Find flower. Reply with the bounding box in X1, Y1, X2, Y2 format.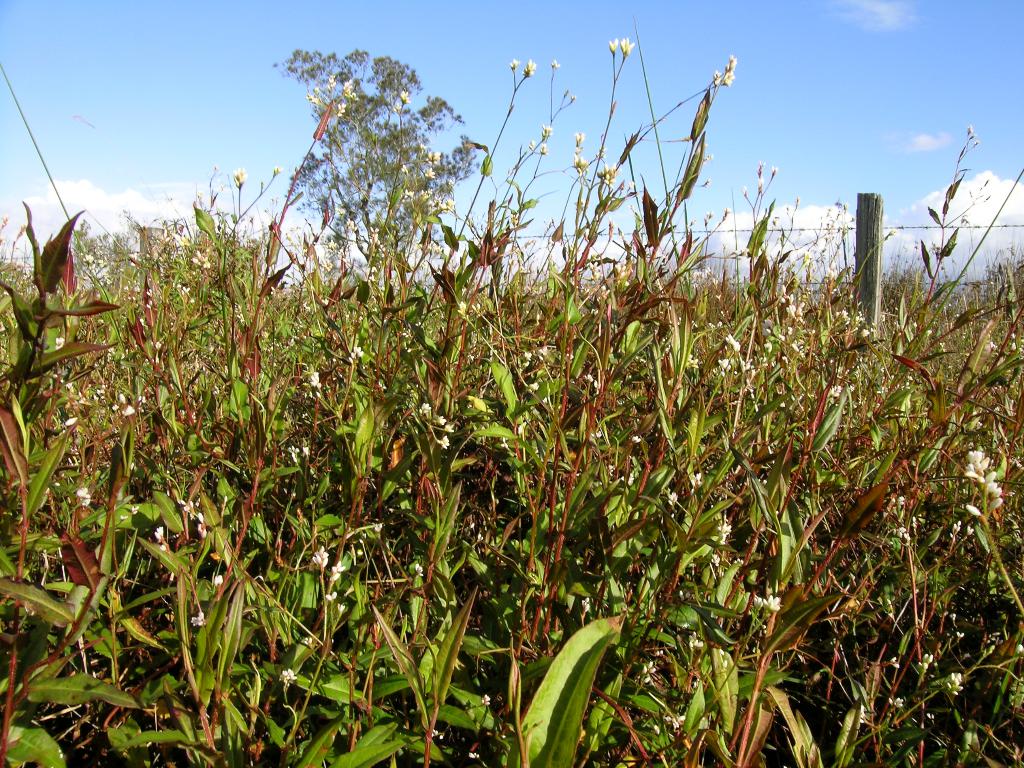
618, 32, 635, 58.
